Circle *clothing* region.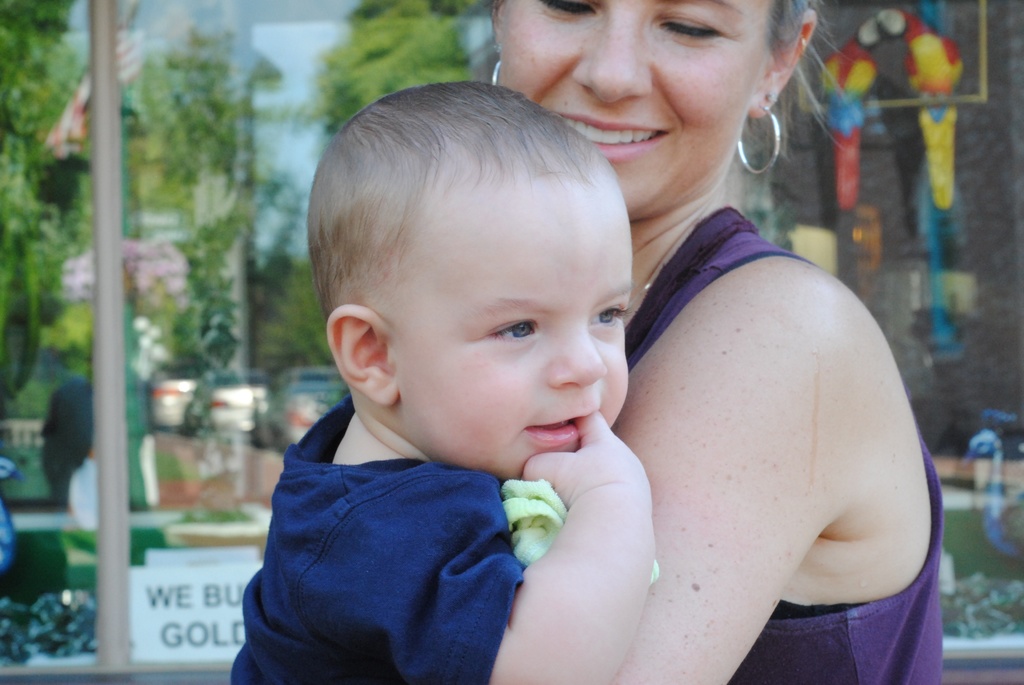
Region: x1=618 y1=205 x2=945 y2=684.
